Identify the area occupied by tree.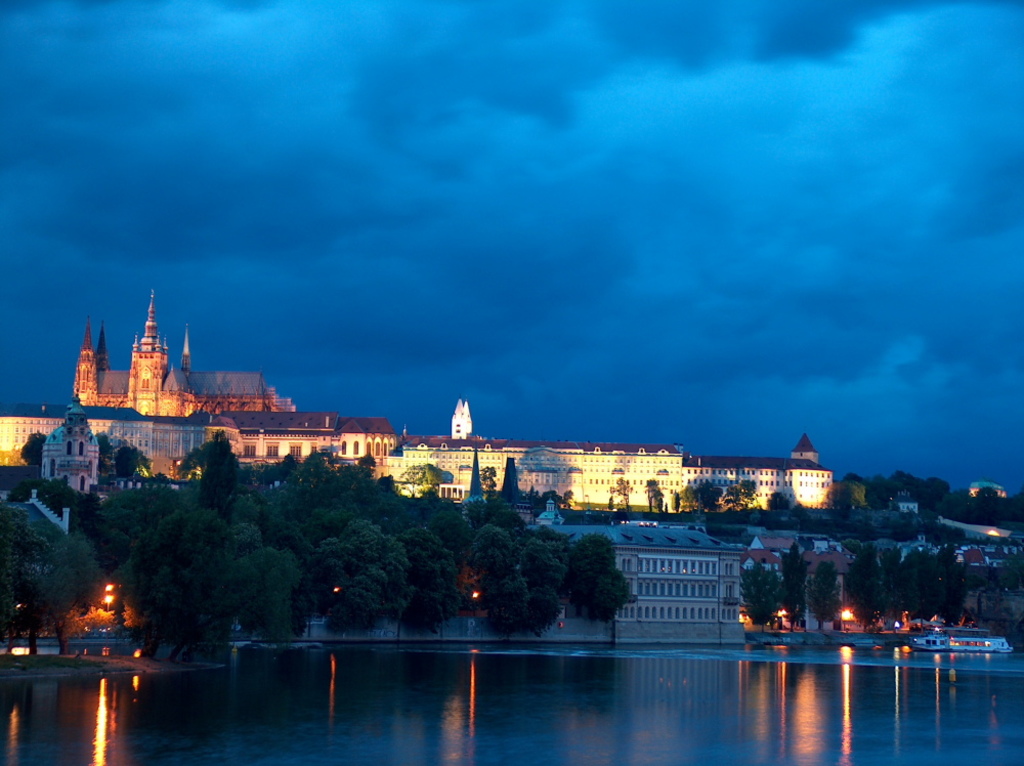
Area: 814, 559, 834, 632.
